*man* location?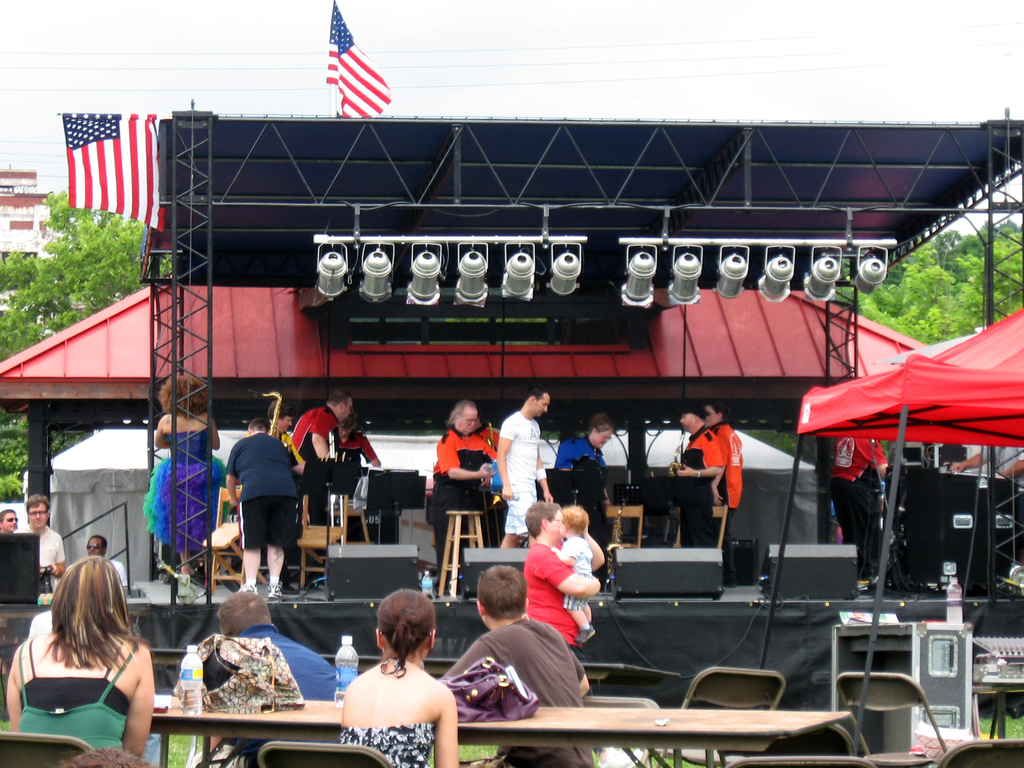
824/420/890/596
